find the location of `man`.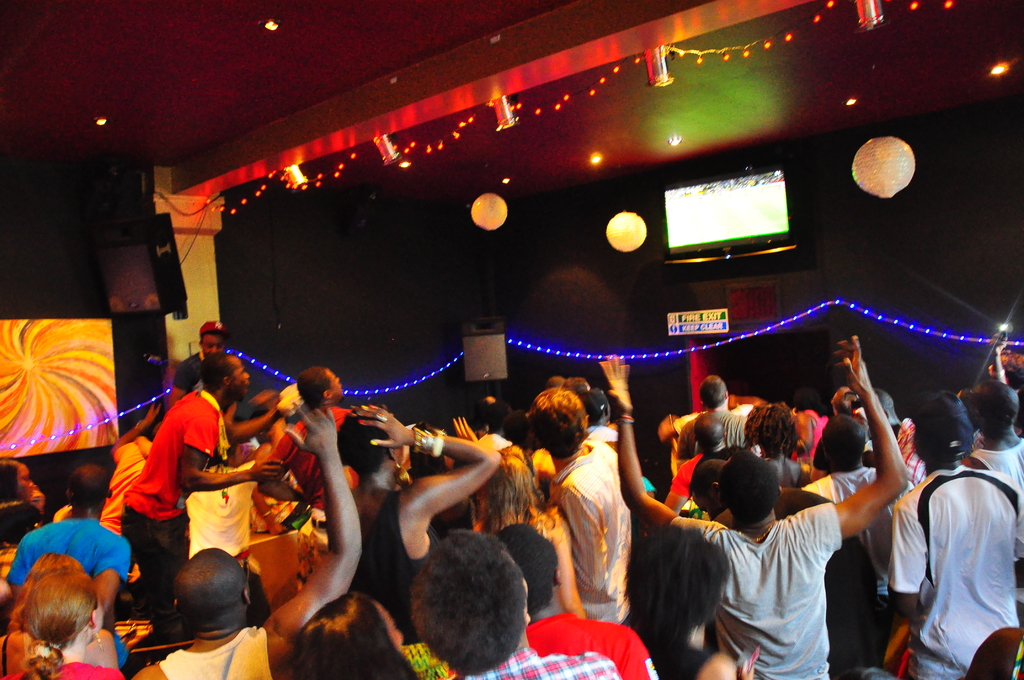
Location: box(599, 335, 910, 679).
